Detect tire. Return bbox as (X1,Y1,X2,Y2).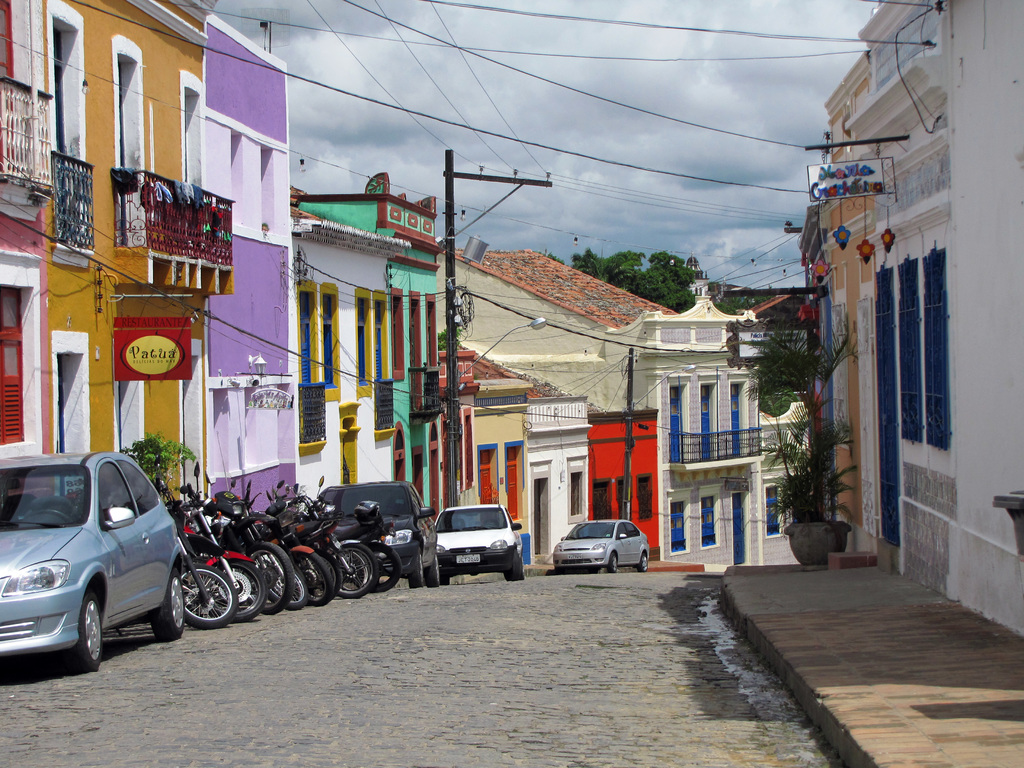
(407,555,424,588).
